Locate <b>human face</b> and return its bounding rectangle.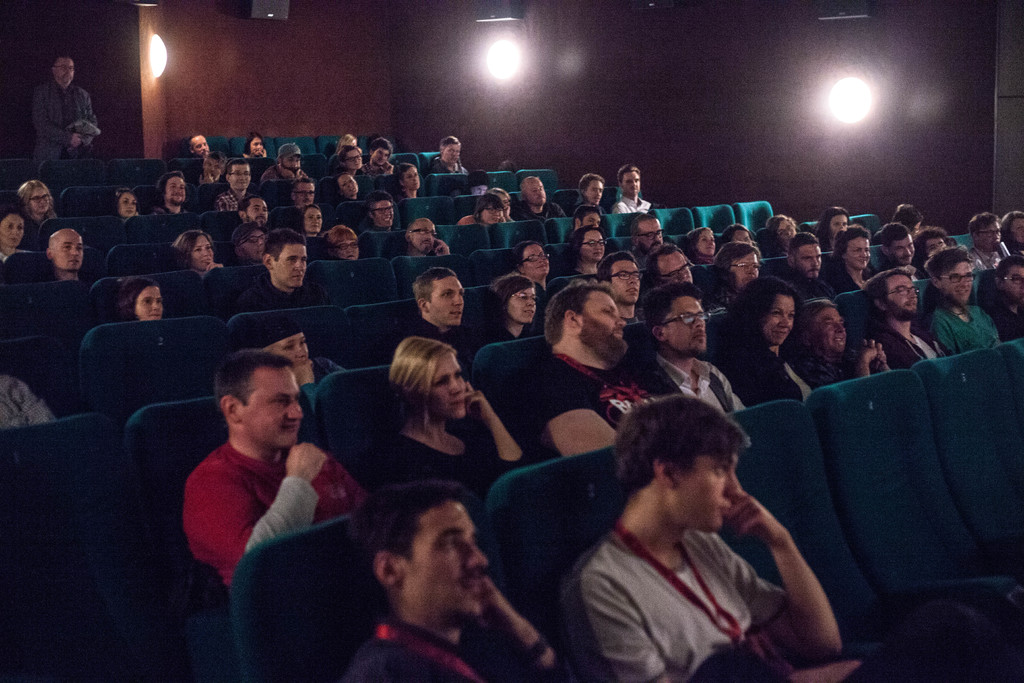
detection(206, 159, 222, 180).
